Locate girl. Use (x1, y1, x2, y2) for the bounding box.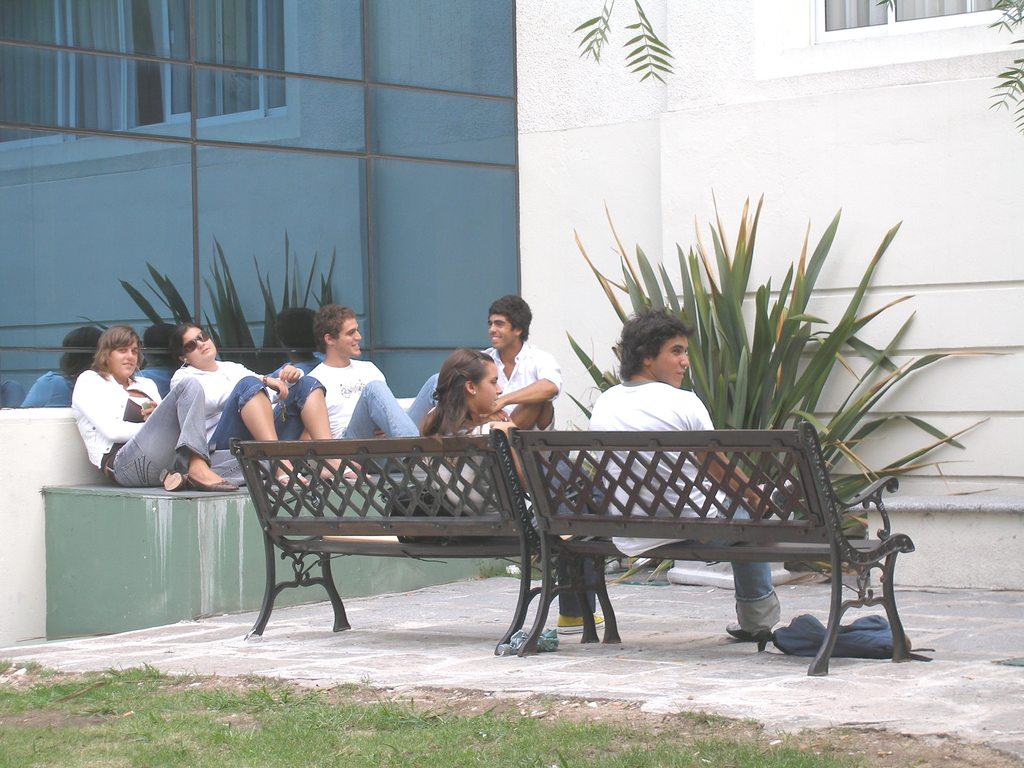
(418, 345, 623, 630).
